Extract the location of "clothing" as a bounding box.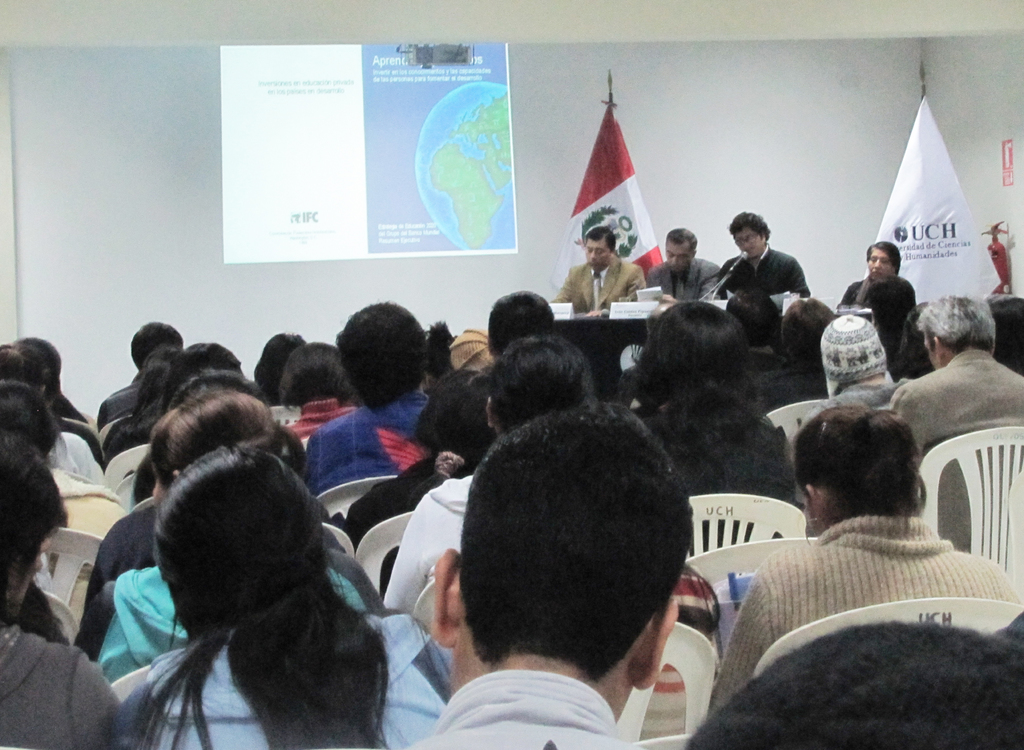
box=[340, 459, 425, 551].
